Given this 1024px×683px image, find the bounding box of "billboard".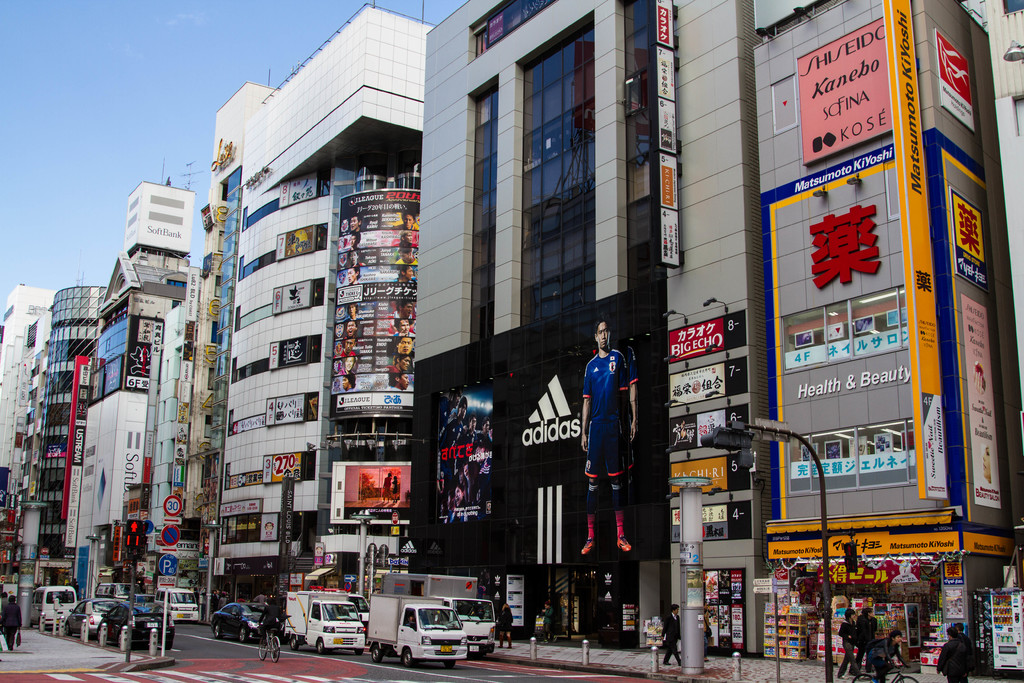
bbox=[934, 132, 1016, 527].
